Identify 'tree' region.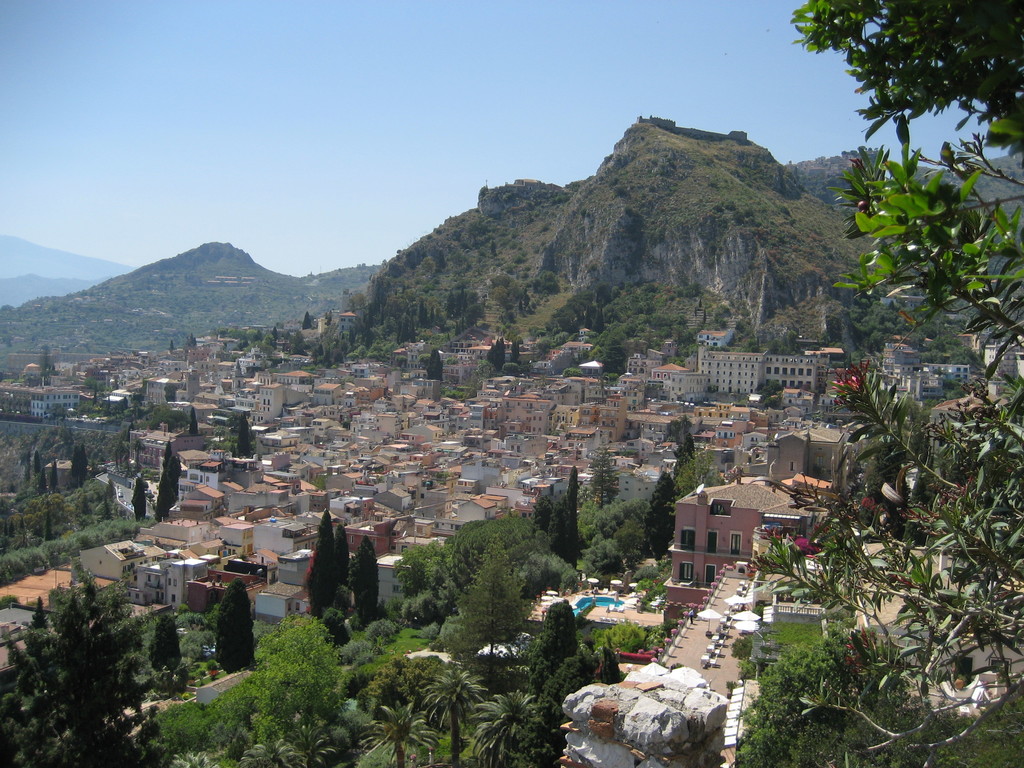
Region: [103, 392, 111, 417].
